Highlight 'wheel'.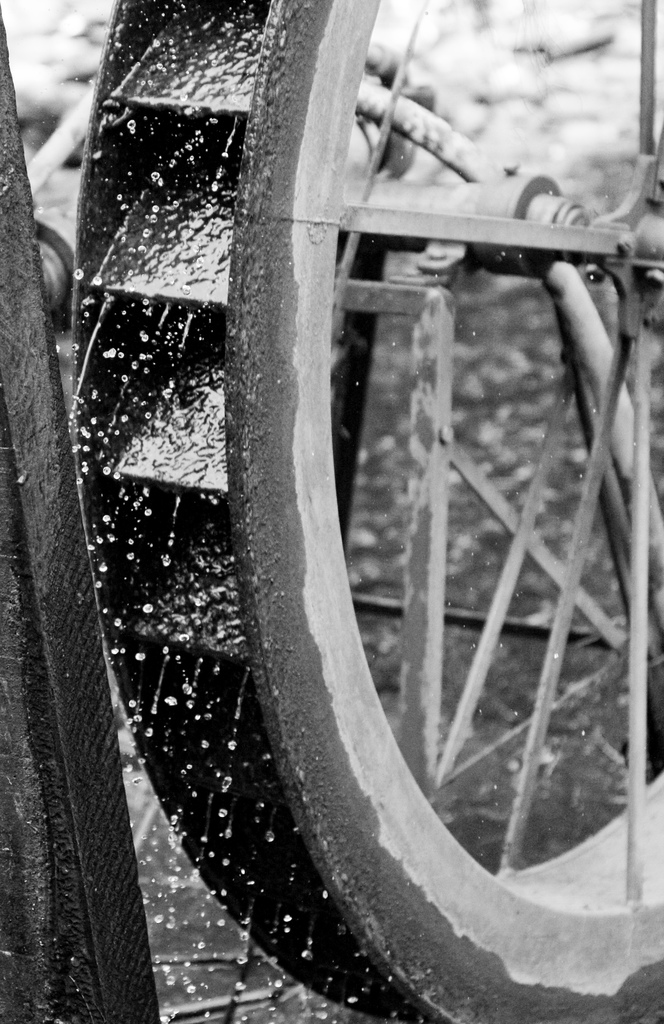
Highlighted region: crop(109, 46, 625, 1016).
